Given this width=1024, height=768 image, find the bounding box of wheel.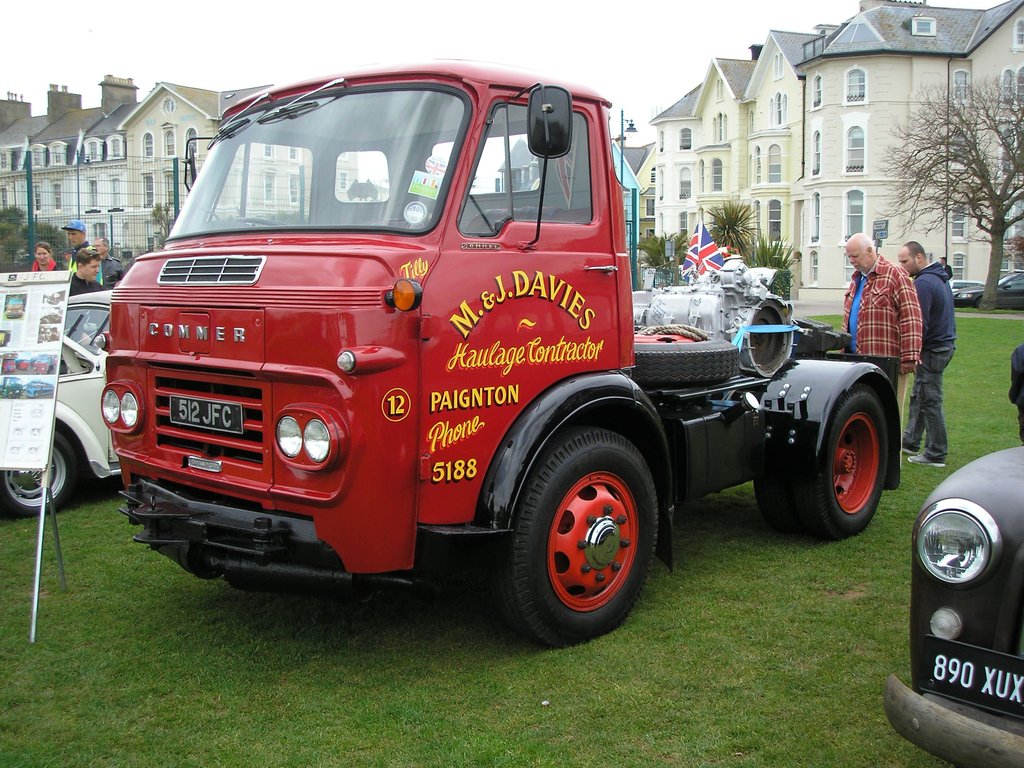
(x1=0, y1=429, x2=78, y2=515).
